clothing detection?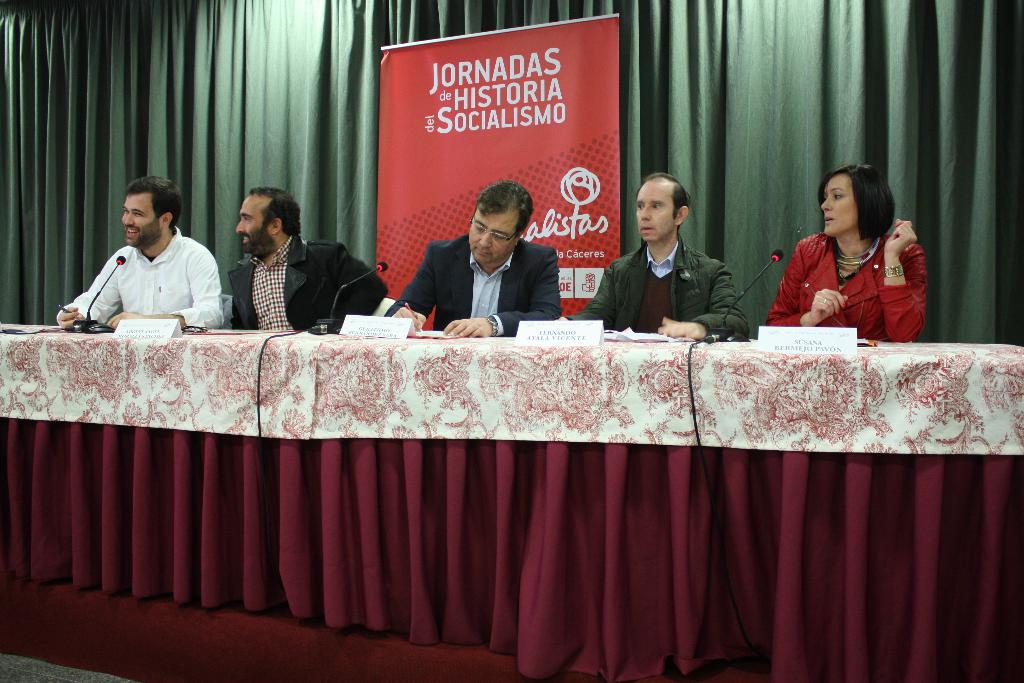
65/220/233/354
